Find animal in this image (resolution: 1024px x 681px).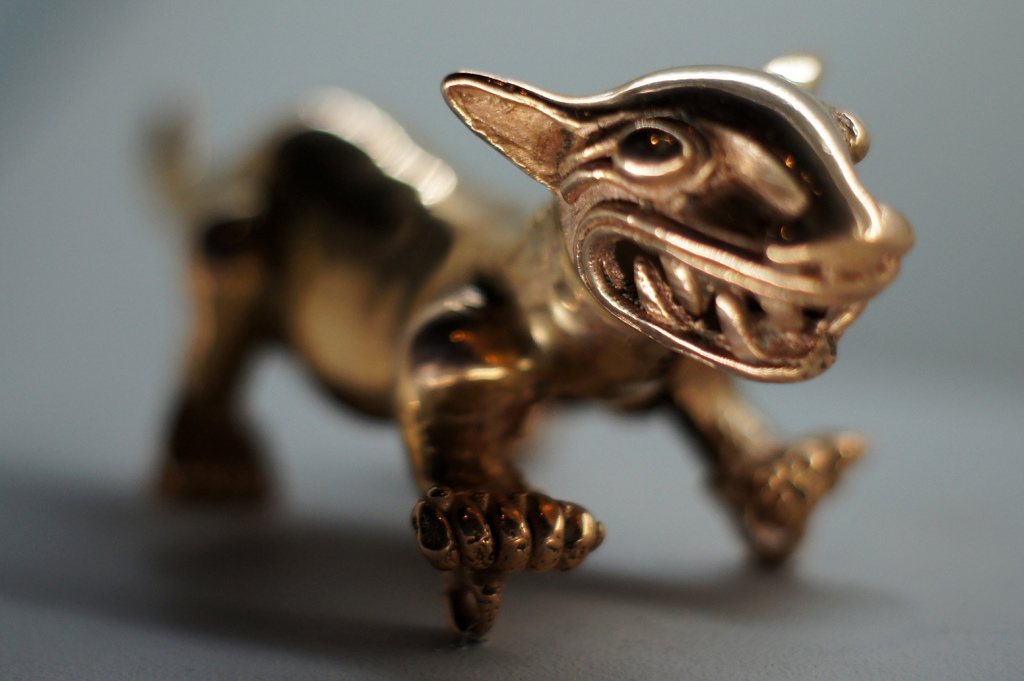
crop(129, 48, 921, 648).
